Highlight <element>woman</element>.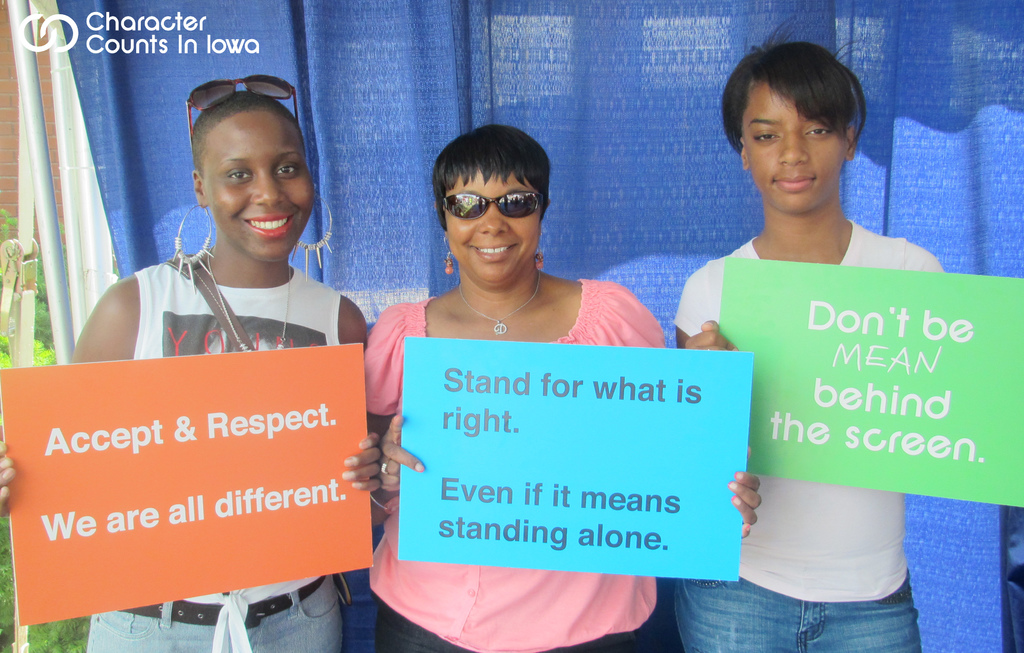
Highlighted region: left=666, top=19, right=956, bottom=652.
